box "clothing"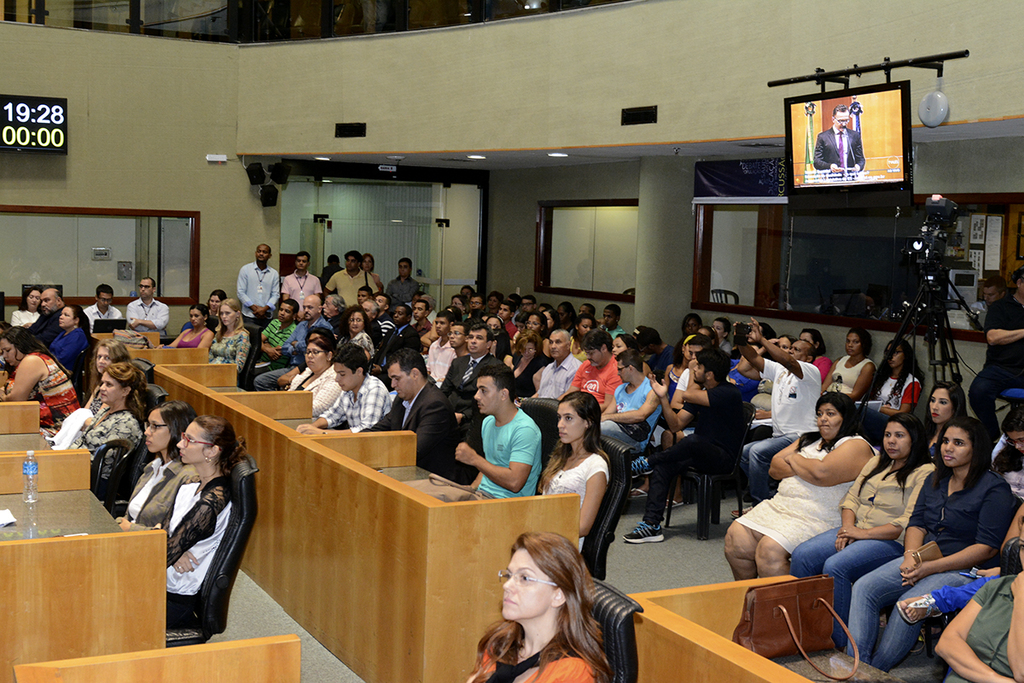
region(279, 271, 327, 323)
